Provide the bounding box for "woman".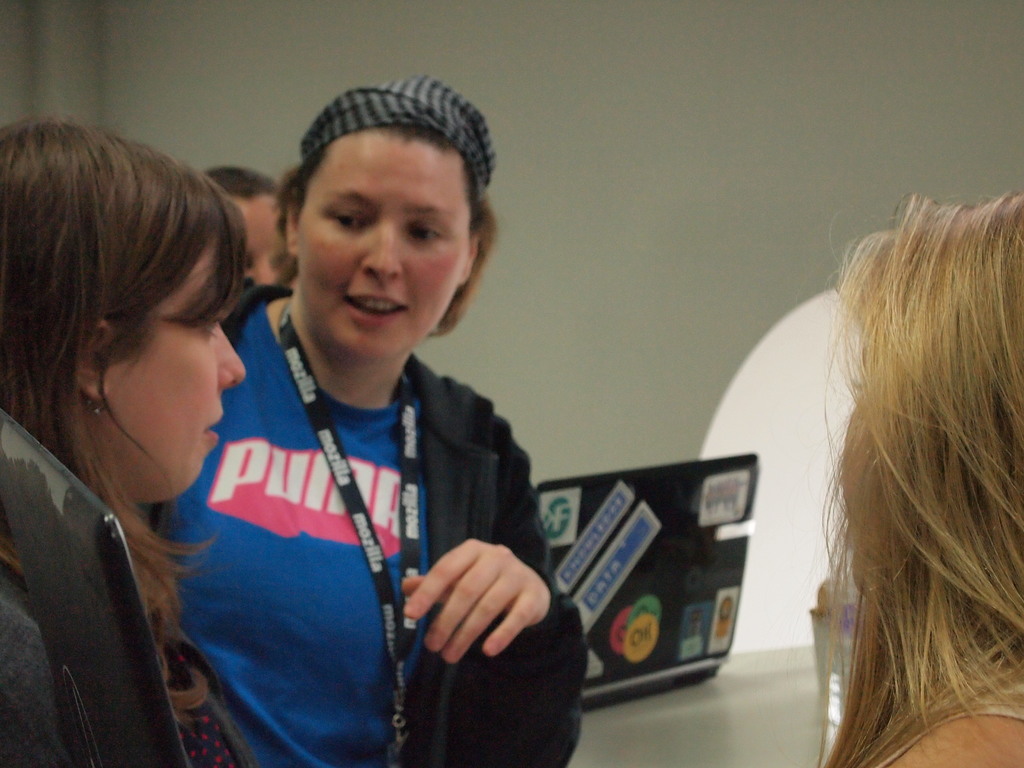
BBox(143, 68, 587, 767).
